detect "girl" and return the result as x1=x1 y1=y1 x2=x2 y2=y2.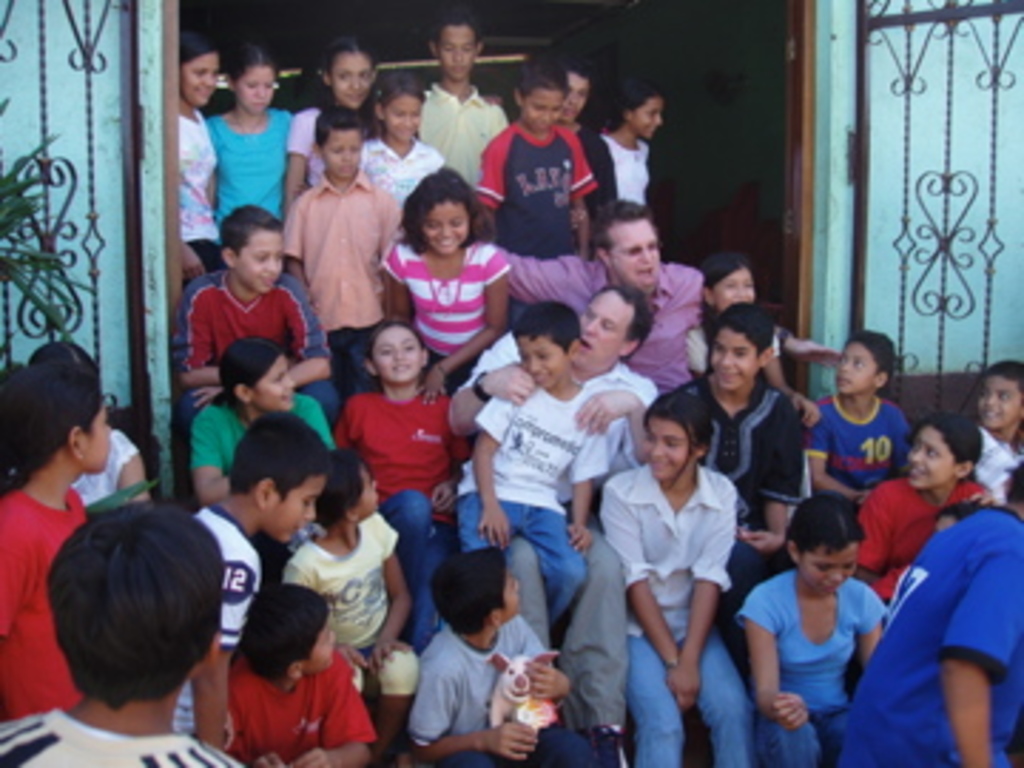
x1=361 y1=68 x2=444 y2=208.
